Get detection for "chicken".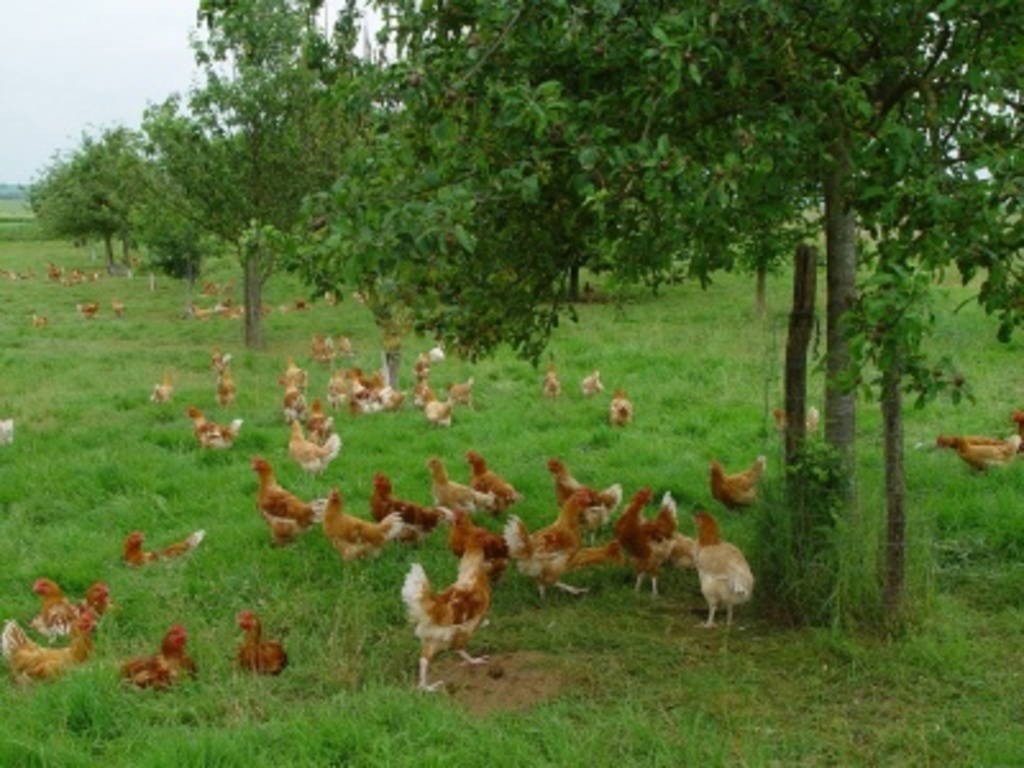
Detection: rect(660, 522, 704, 581).
